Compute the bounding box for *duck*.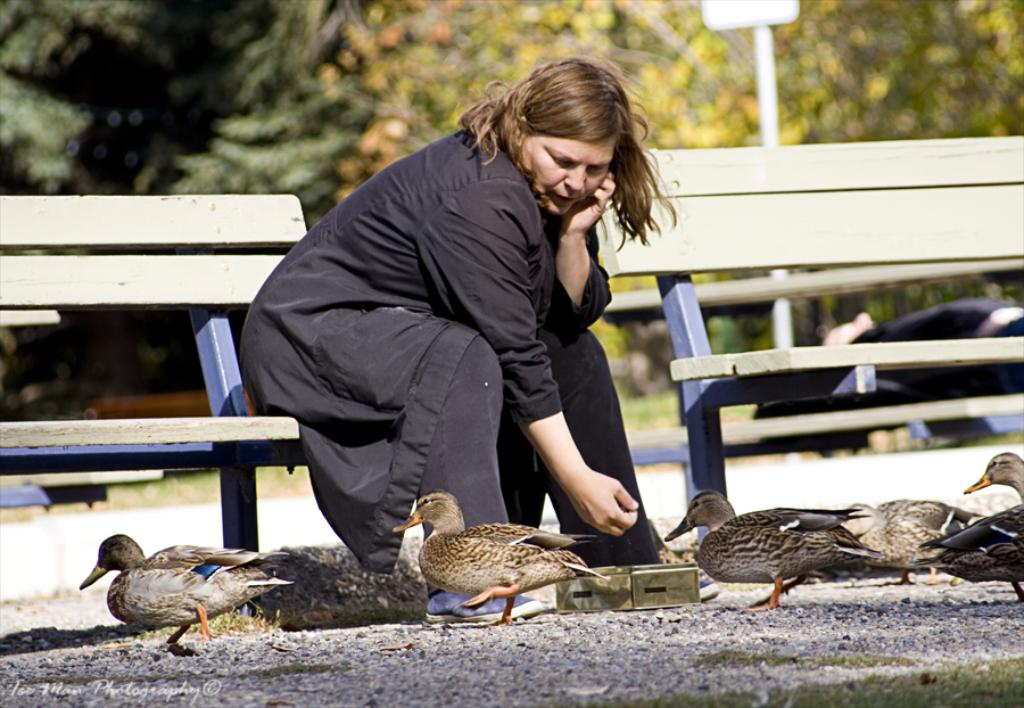
(394, 488, 616, 627).
